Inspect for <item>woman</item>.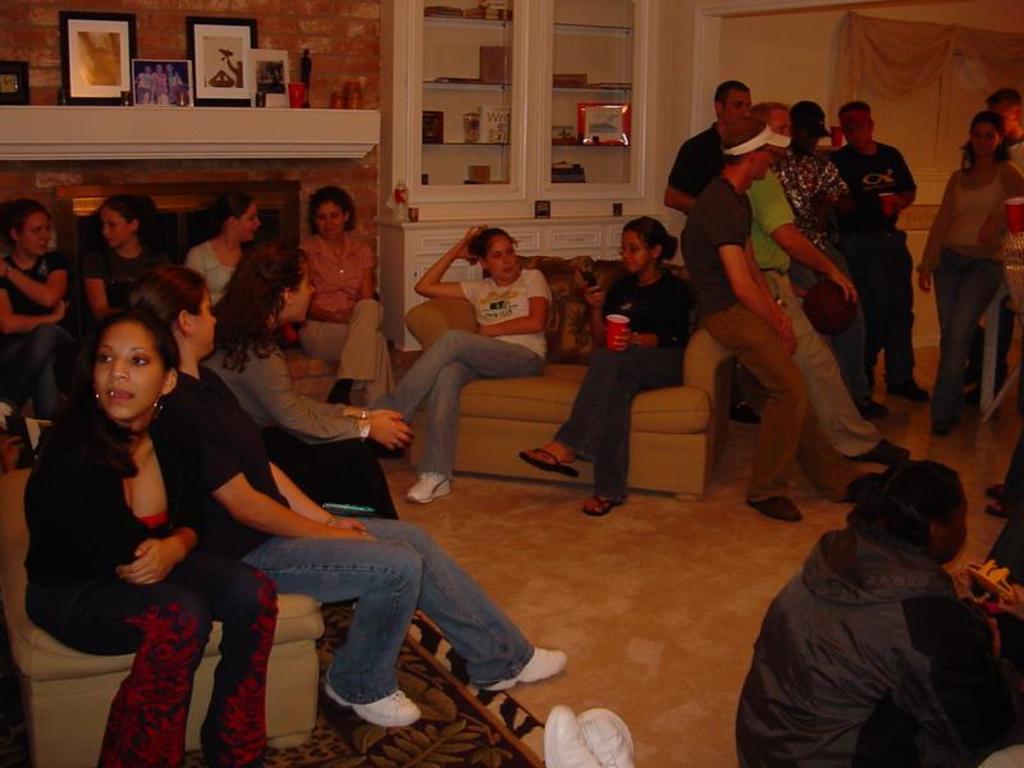
Inspection: 123:269:575:728.
